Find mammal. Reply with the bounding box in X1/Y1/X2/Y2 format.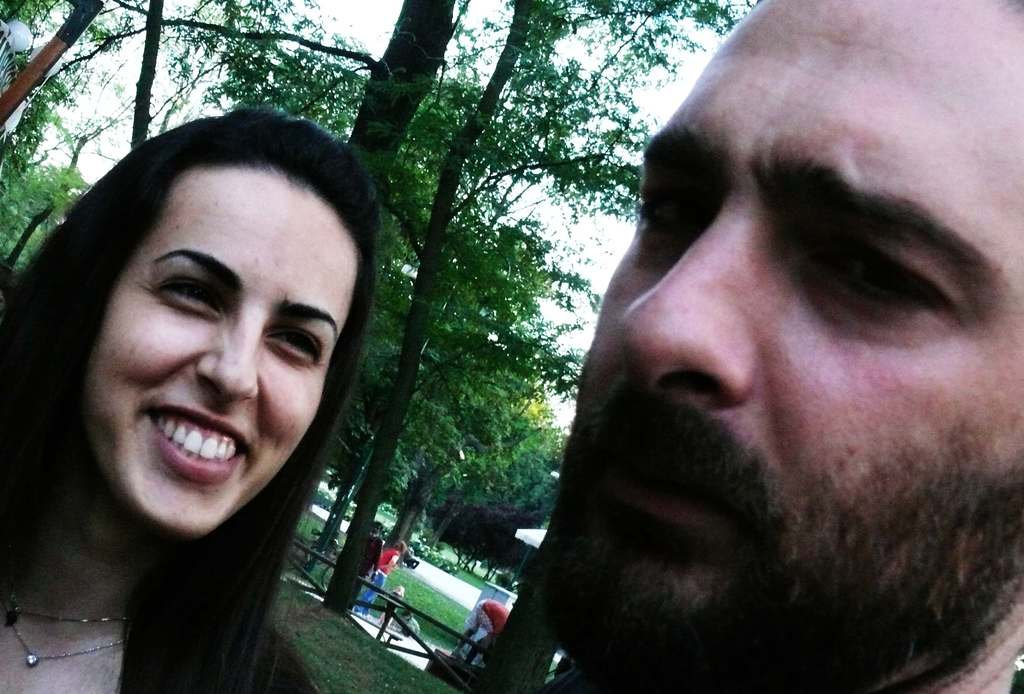
525/0/1023/693.
